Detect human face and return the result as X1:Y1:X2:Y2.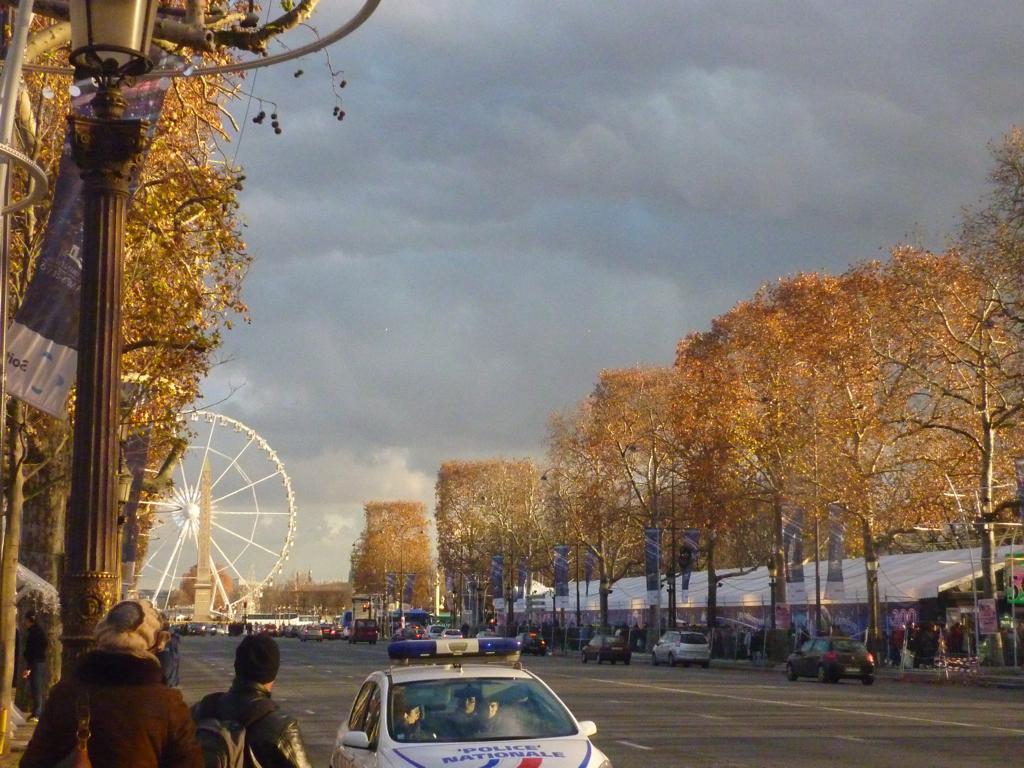
460:696:475:713.
